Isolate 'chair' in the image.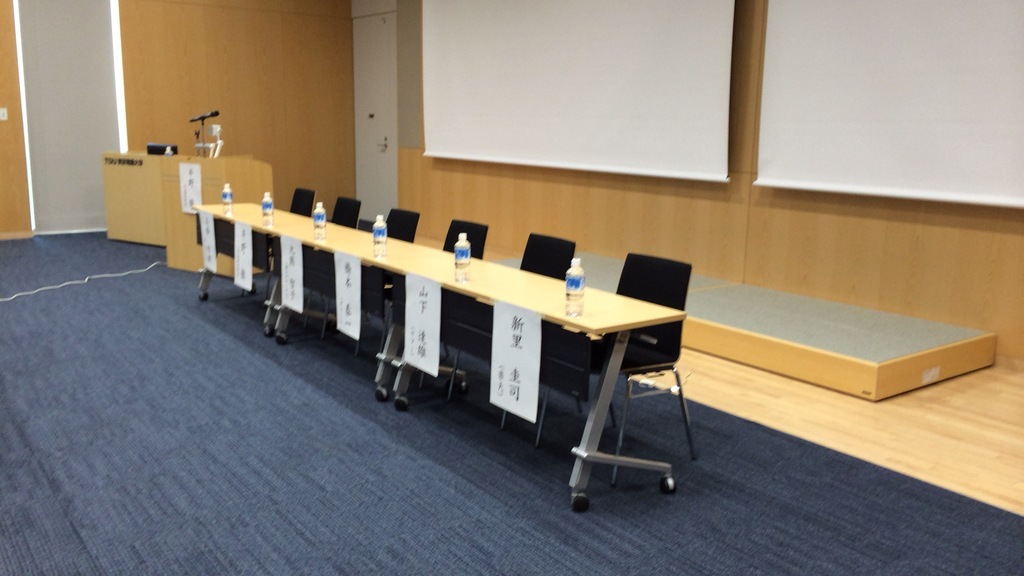
Isolated region: [426,218,485,387].
